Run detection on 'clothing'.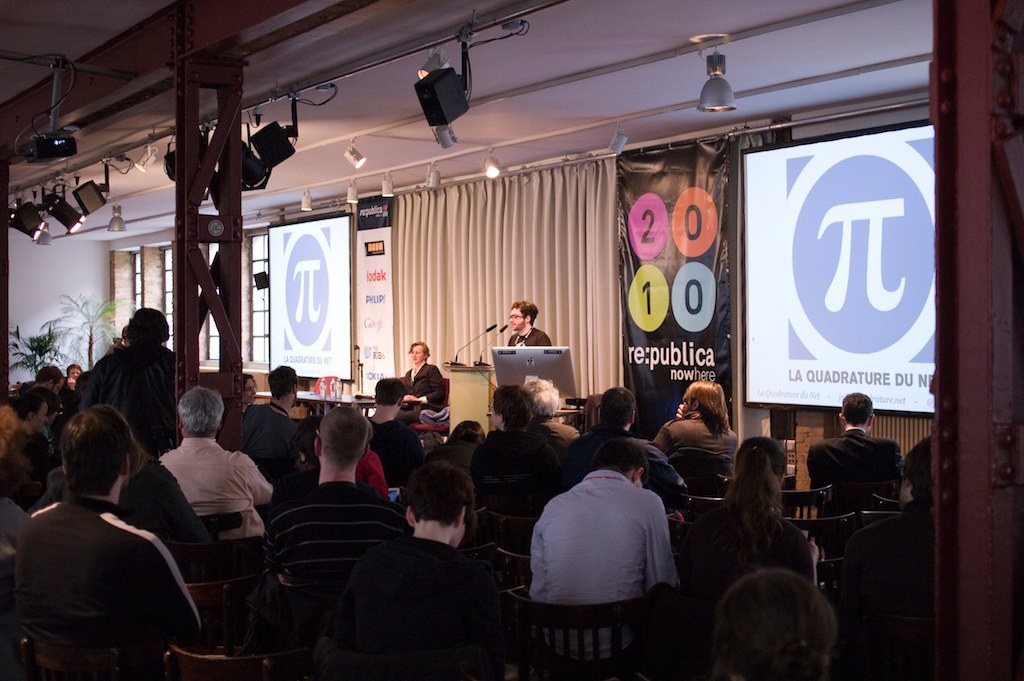
Result: bbox=[686, 506, 811, 645].
